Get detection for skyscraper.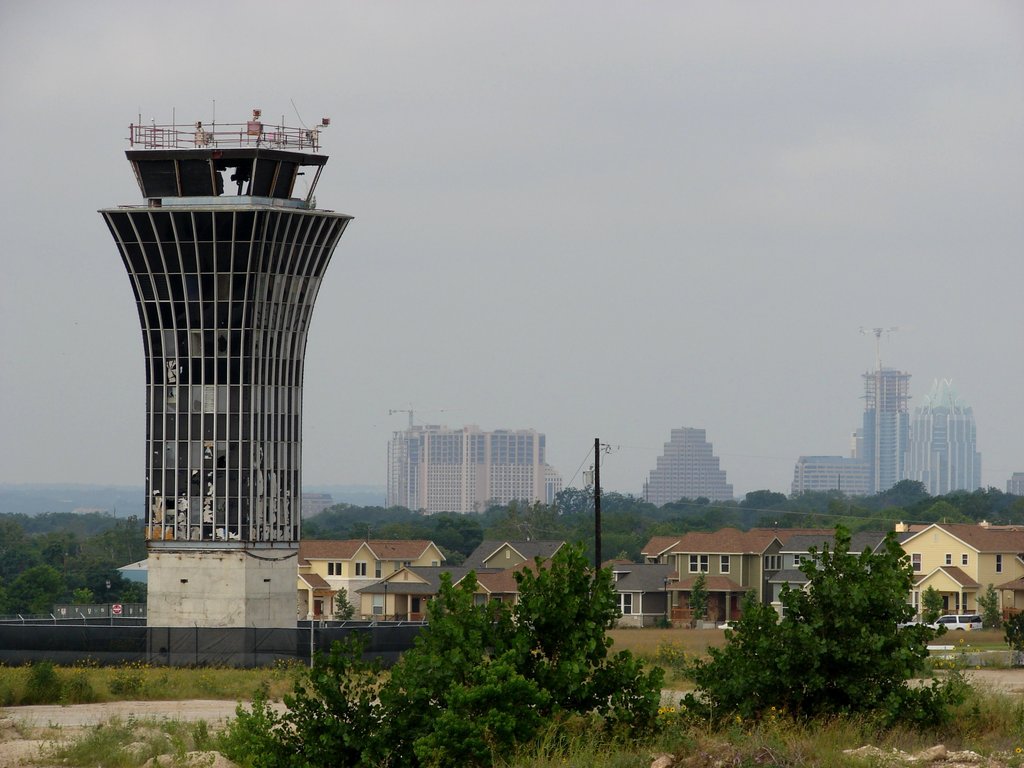
Detection: 641:424:750:524.
